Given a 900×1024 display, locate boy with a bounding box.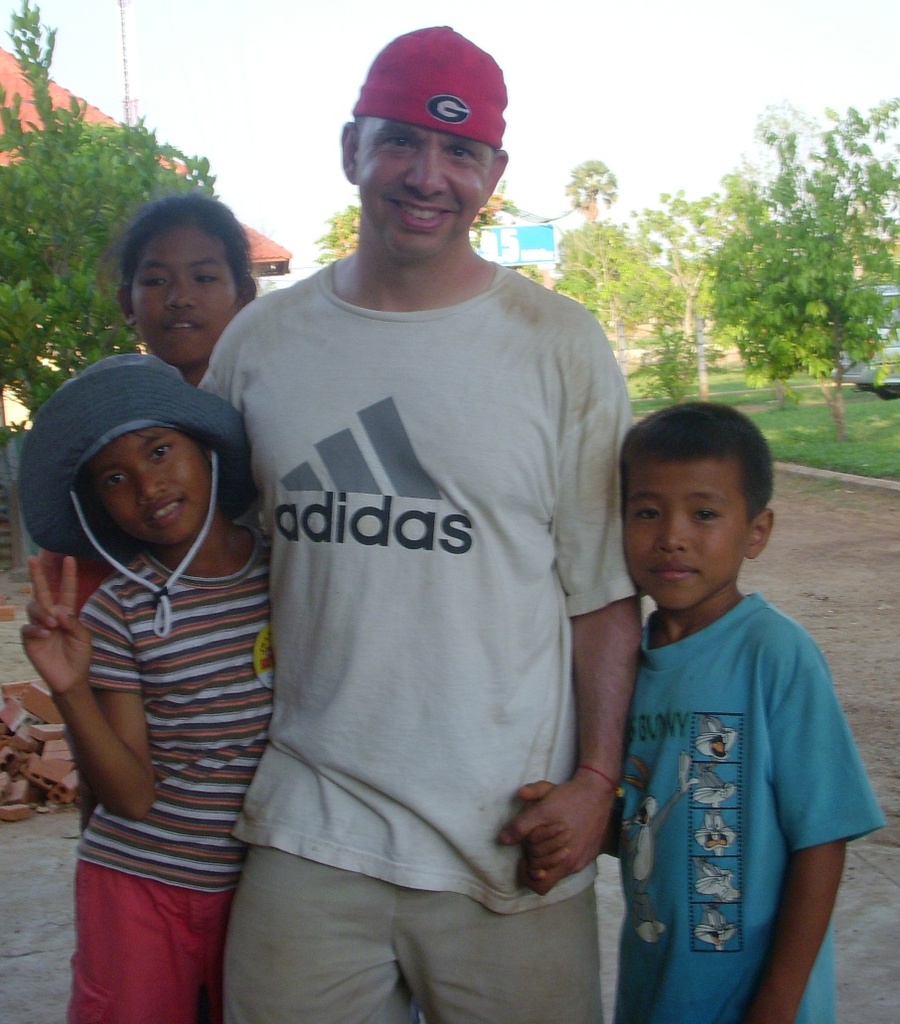
Located: 576,368,869,1023.
